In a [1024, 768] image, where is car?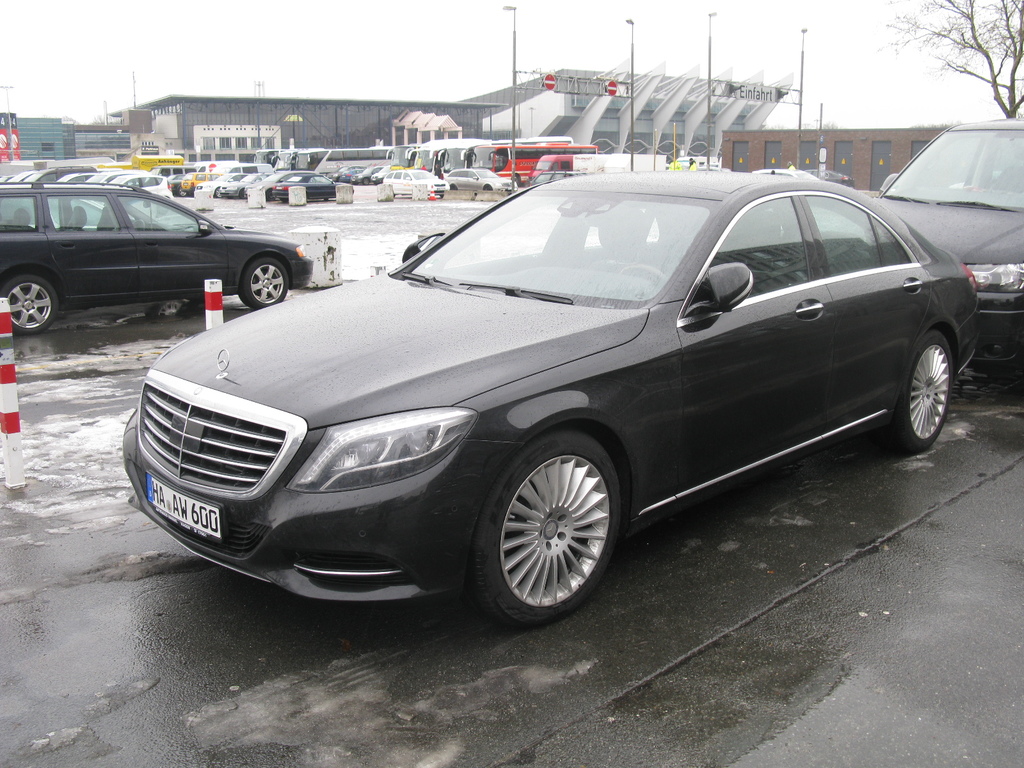
<box>349,164,377,186</box>.
